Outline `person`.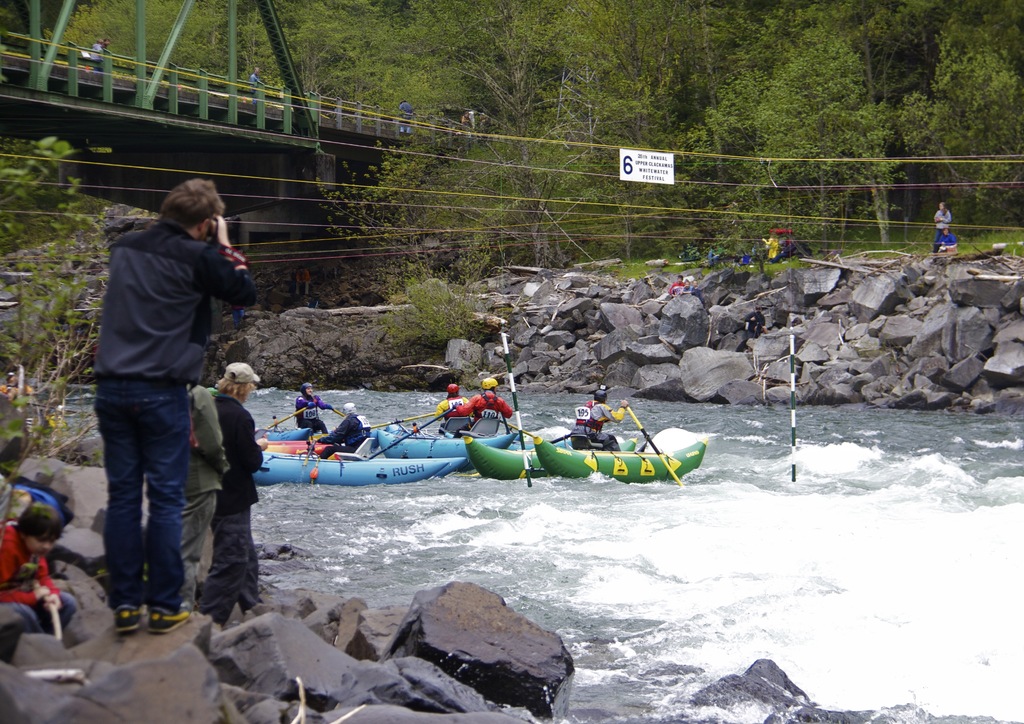
Outline: locate(78, 157, 248, 651).
